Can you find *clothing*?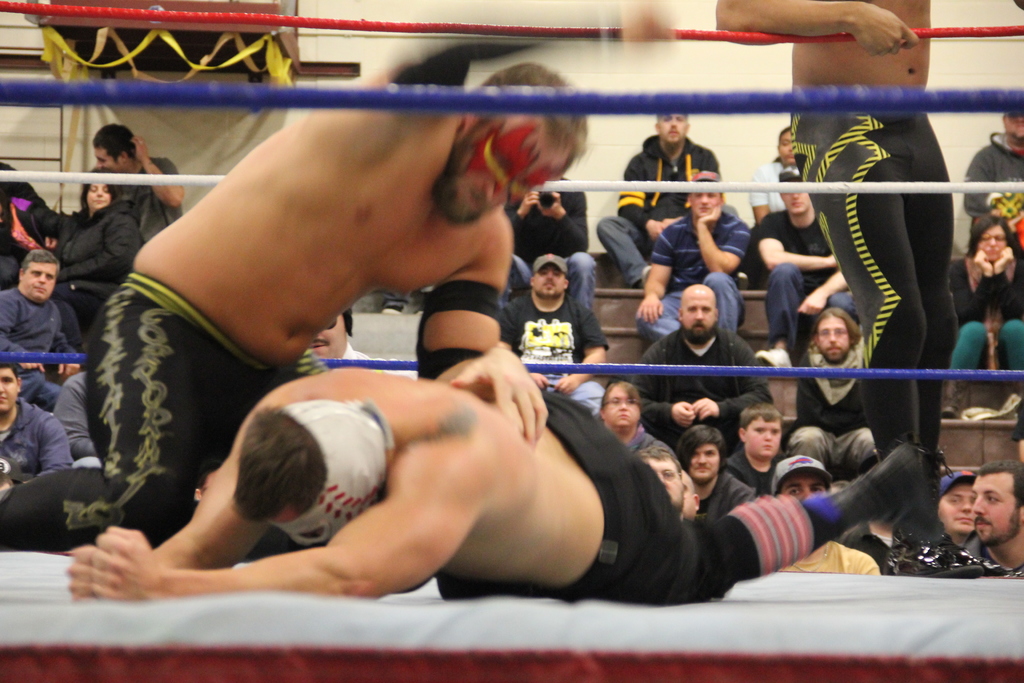
Yes, bounding box: region(486, 288, 614, 425).
